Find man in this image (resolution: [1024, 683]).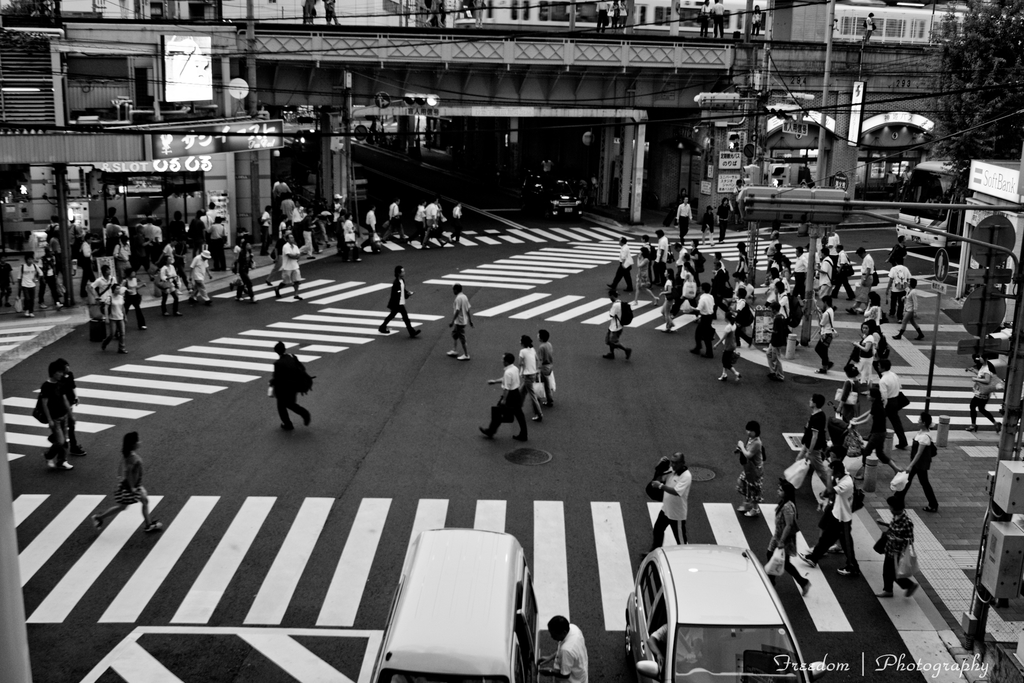
BBox(805, 394, 829, 495).
